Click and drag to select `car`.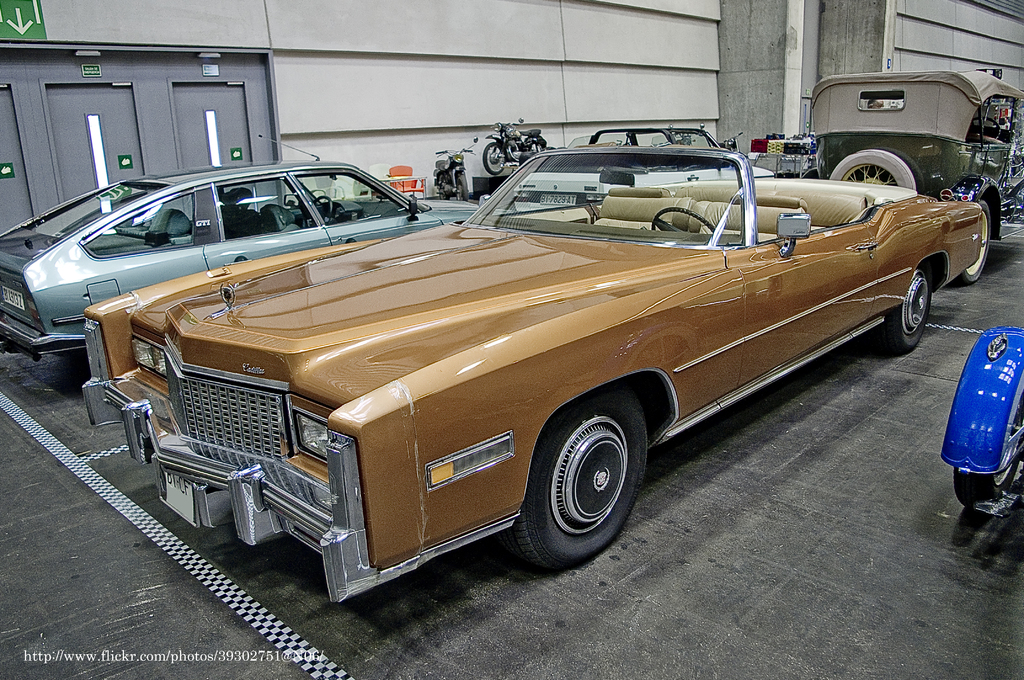
Selection: <box>0,138,513,346</box>.
